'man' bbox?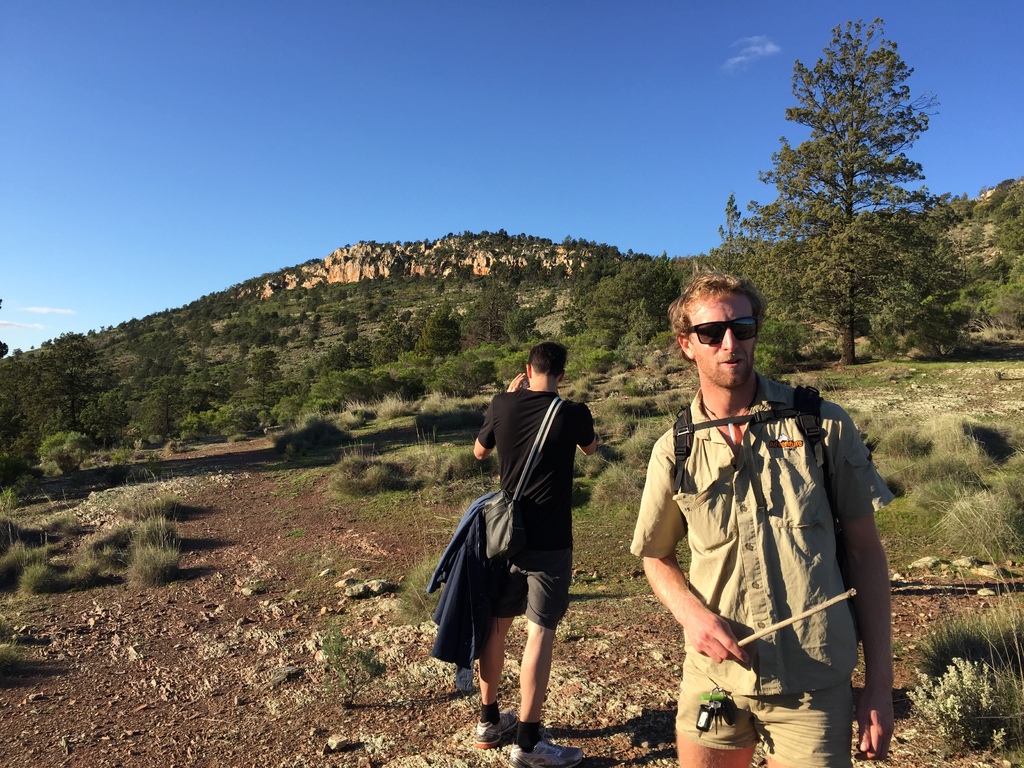
[left=634, top=276, right=893, bottom=759]
